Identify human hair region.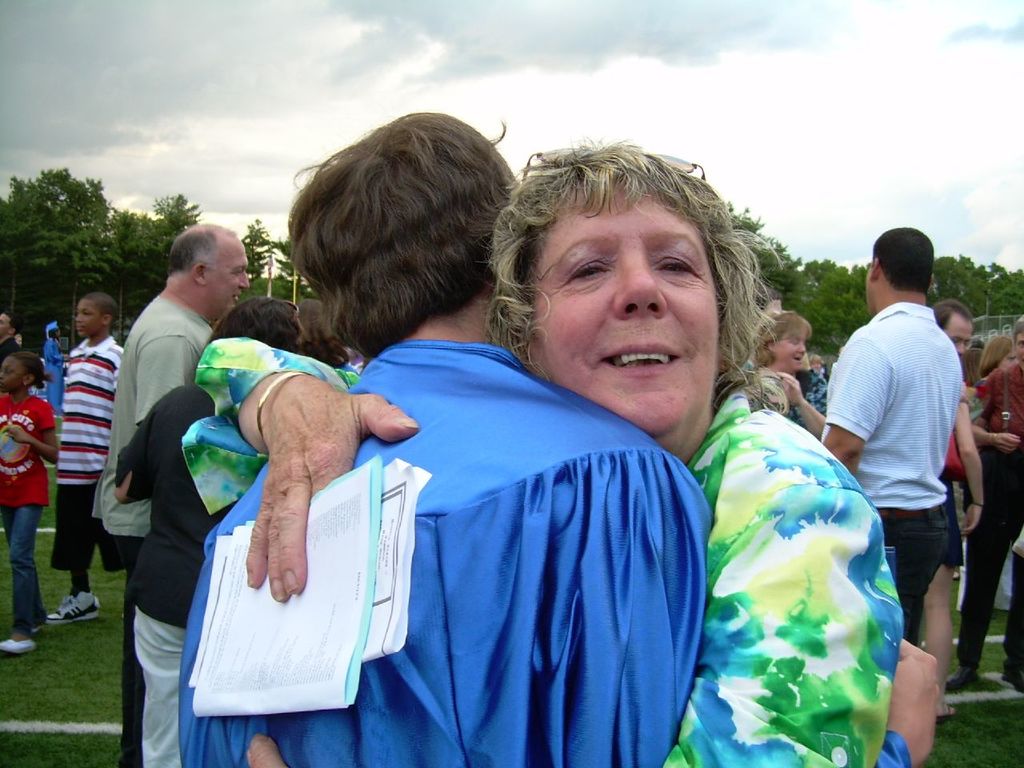
Region: detection(954, 348, 984, 390).
